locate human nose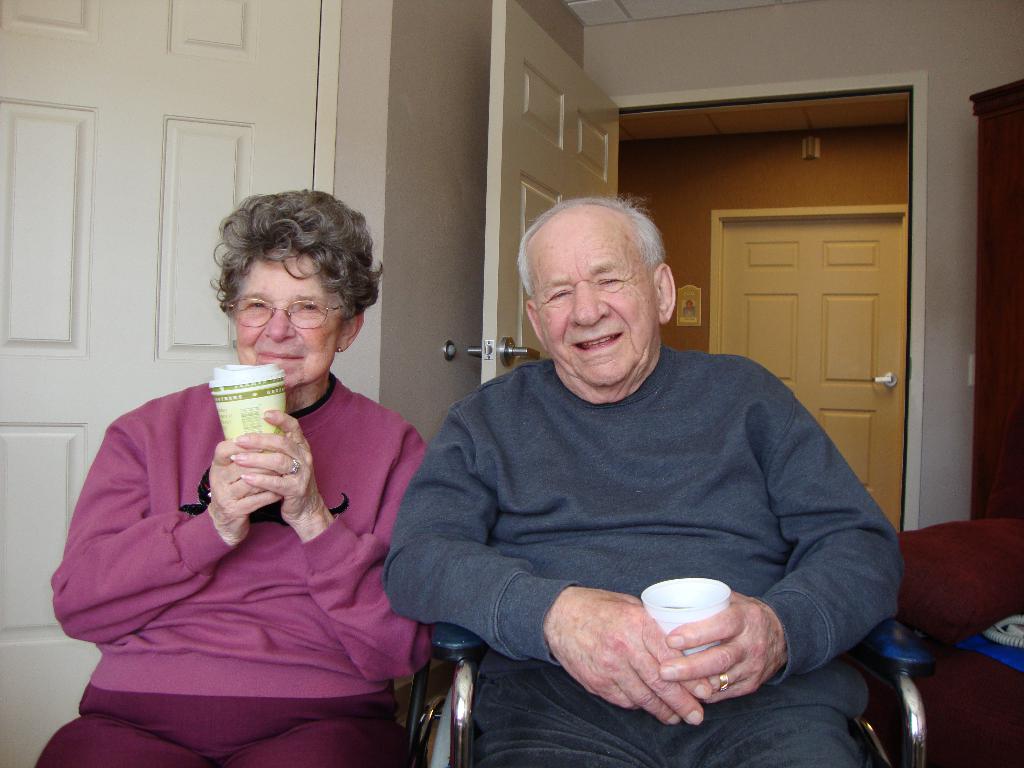
detection(262, 307, 296, 344)
